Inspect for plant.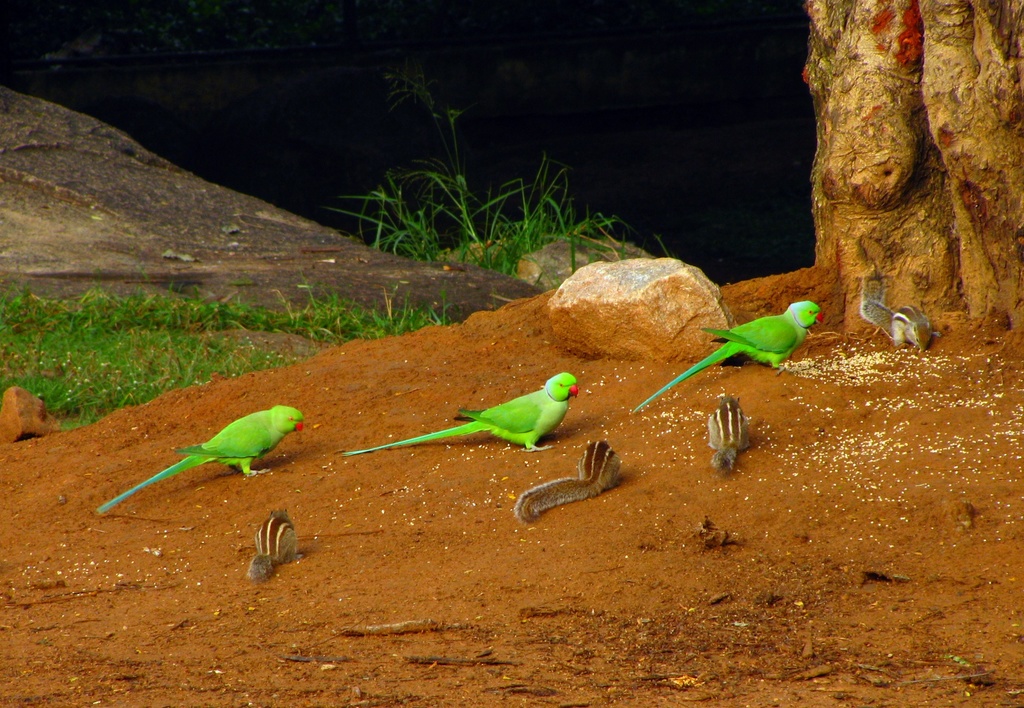
Inspection: 320 62 471 266.
